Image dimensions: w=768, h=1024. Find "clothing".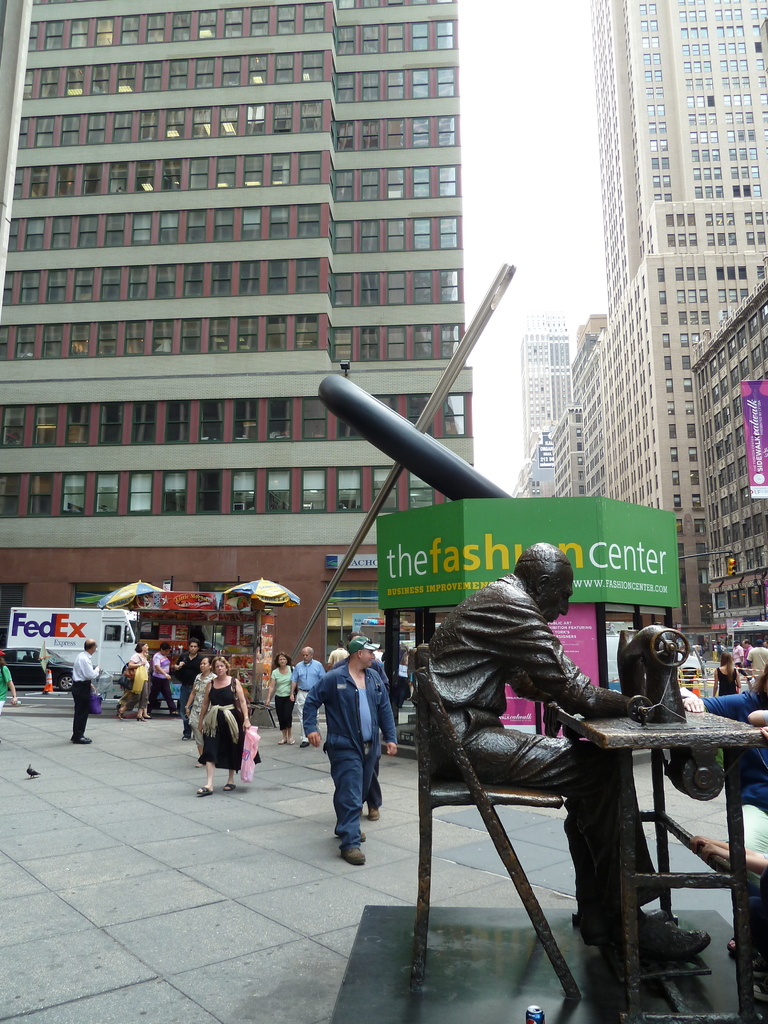
left=67, top=650, right=94, bottom=748.
